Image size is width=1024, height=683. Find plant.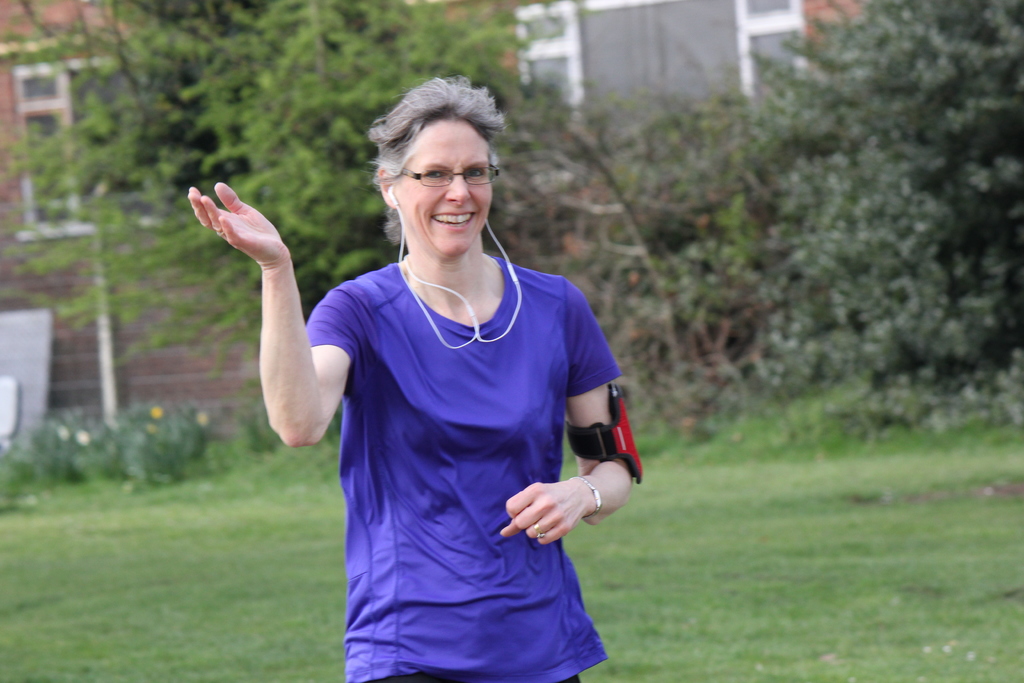
pyautogui.locateOnScreen(989, 341, 1023, 436).
